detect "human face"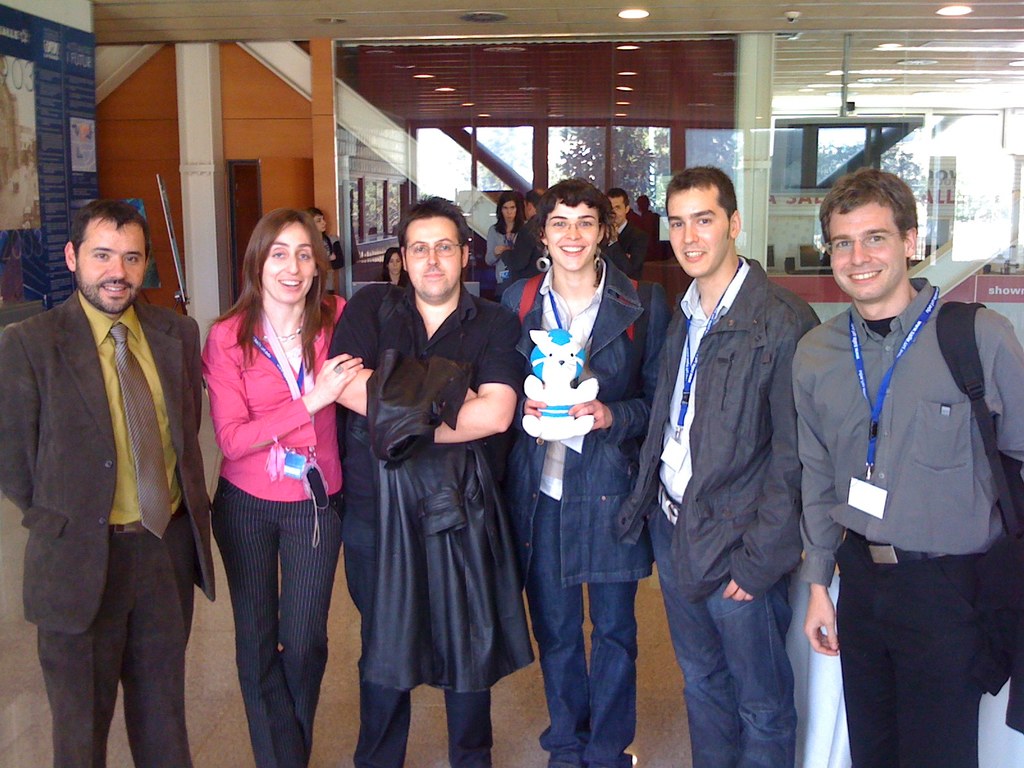
608,196,624,223
